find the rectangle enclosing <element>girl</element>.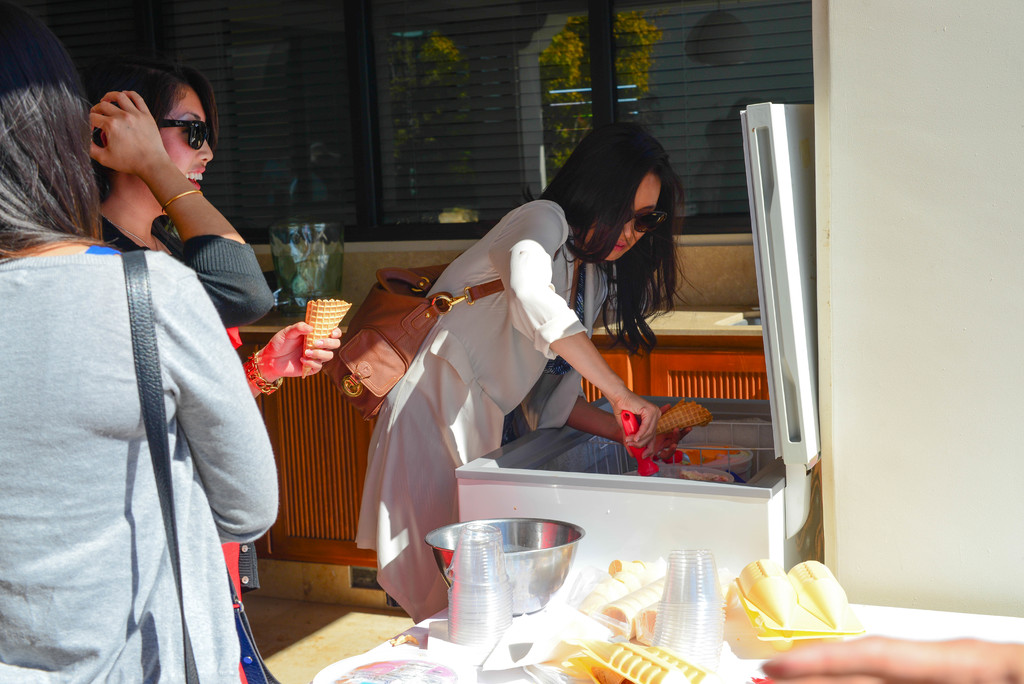
81,66,339,683.
